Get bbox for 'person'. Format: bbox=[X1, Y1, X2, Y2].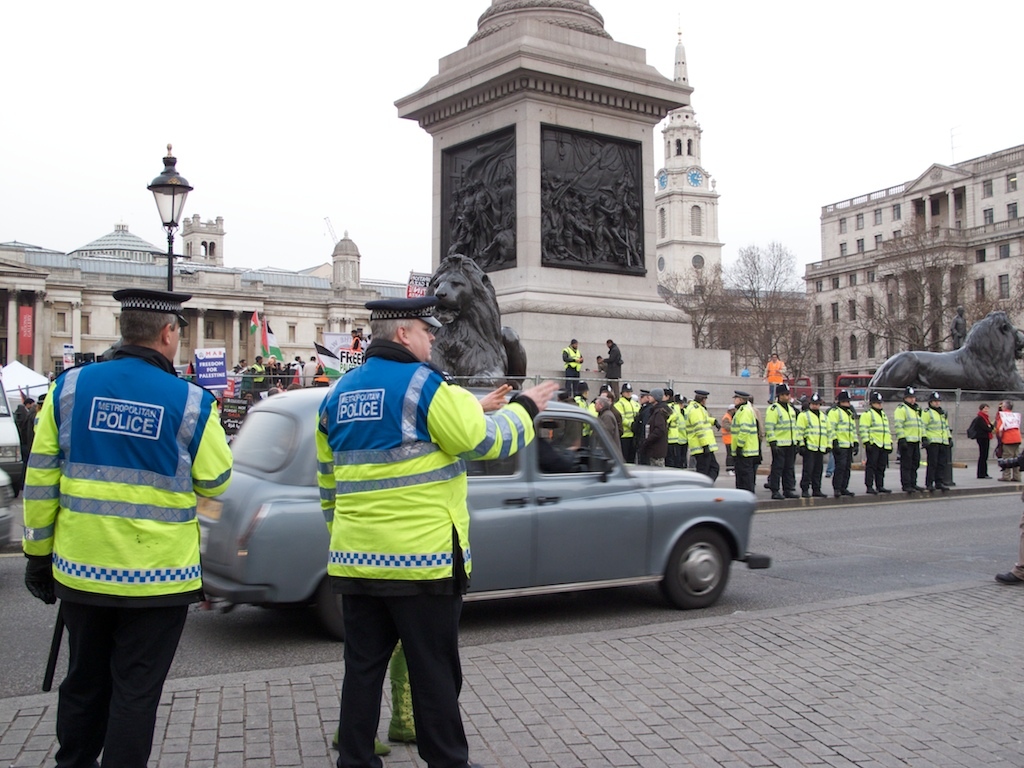
bbox=[596, 357, 623, 372].
